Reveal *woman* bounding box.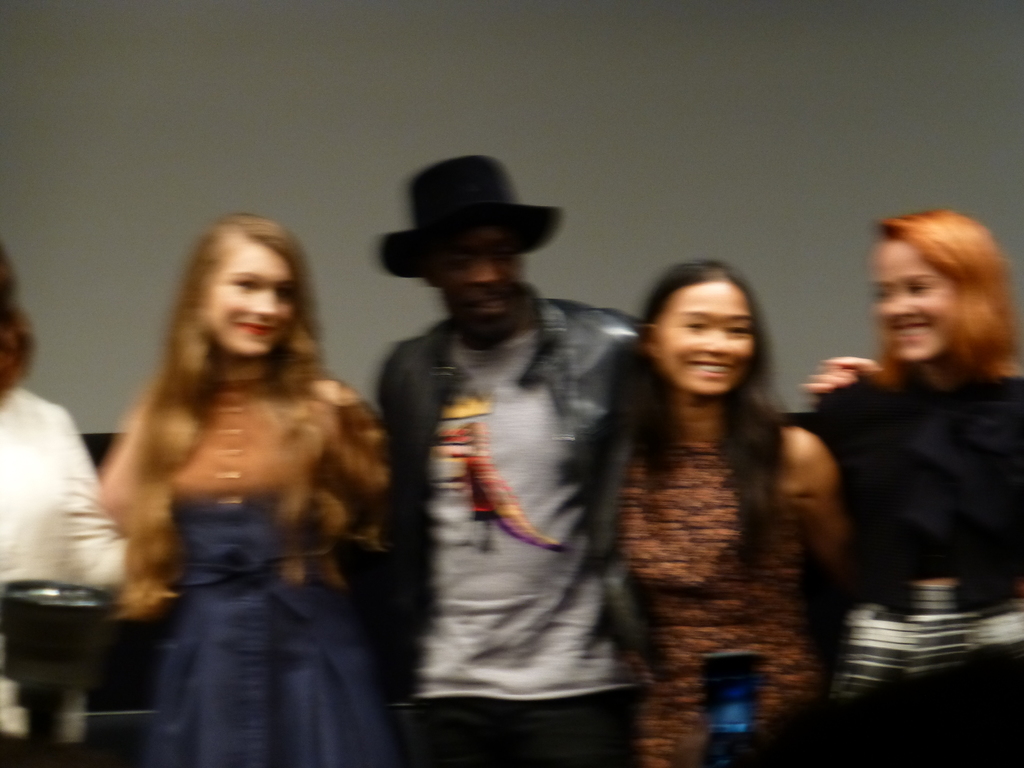
Revealed: (96, 216, 388, 767).
